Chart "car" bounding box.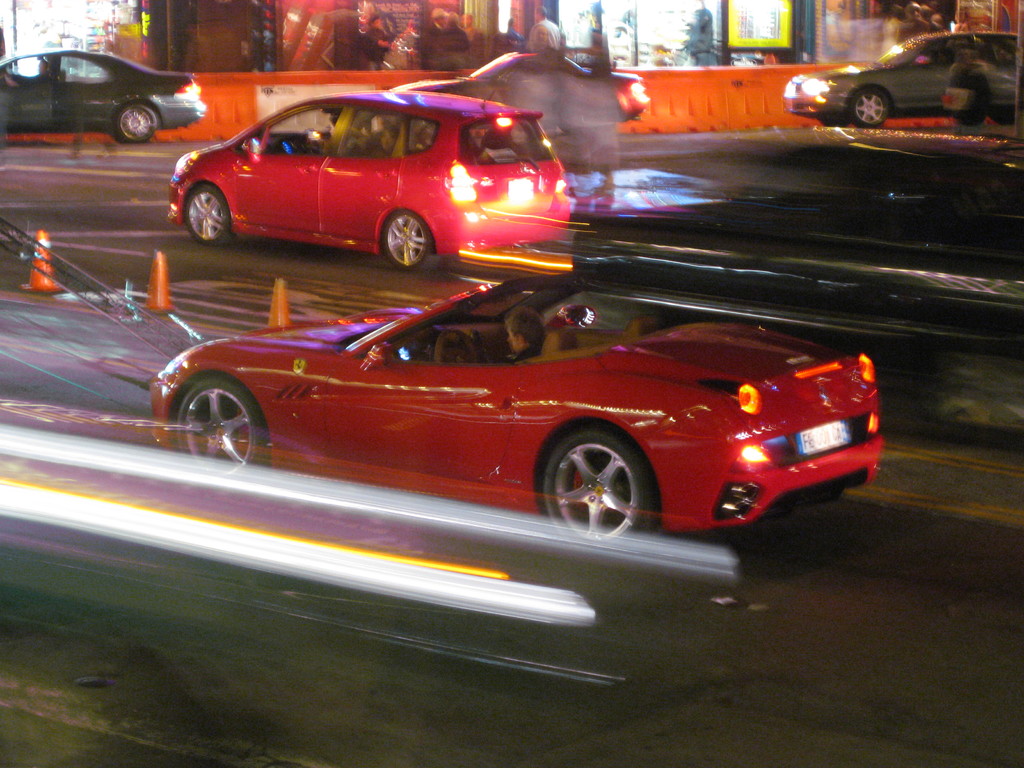
Charted: {"left": 164, "top": 92, "right": 579, "bottom": 270}.
